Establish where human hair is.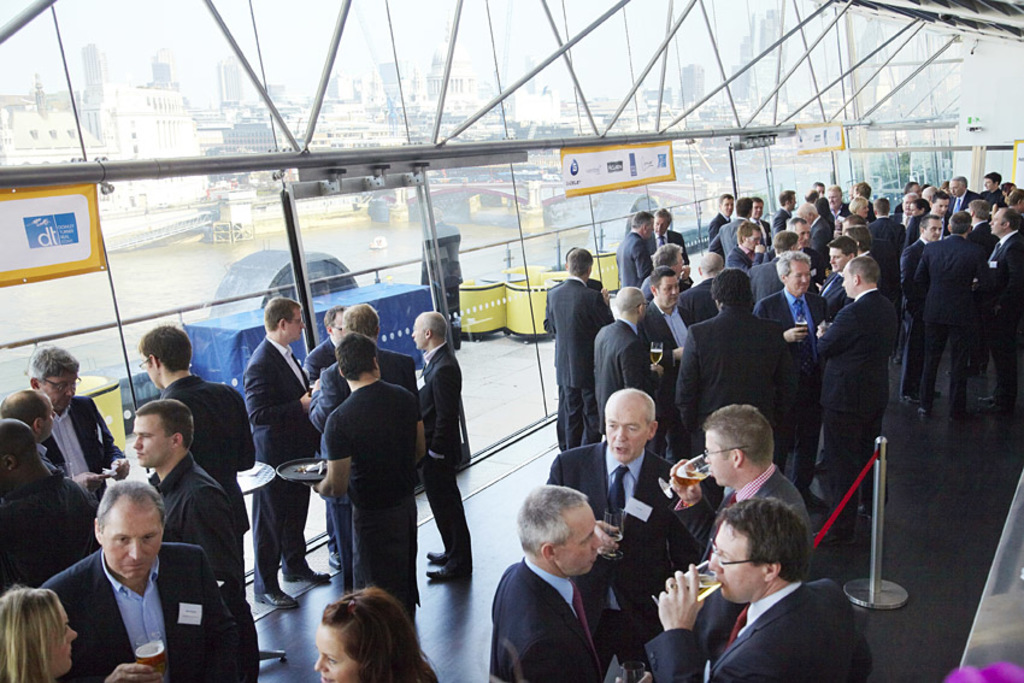
Established at locate(904, 190, 920, 200).
